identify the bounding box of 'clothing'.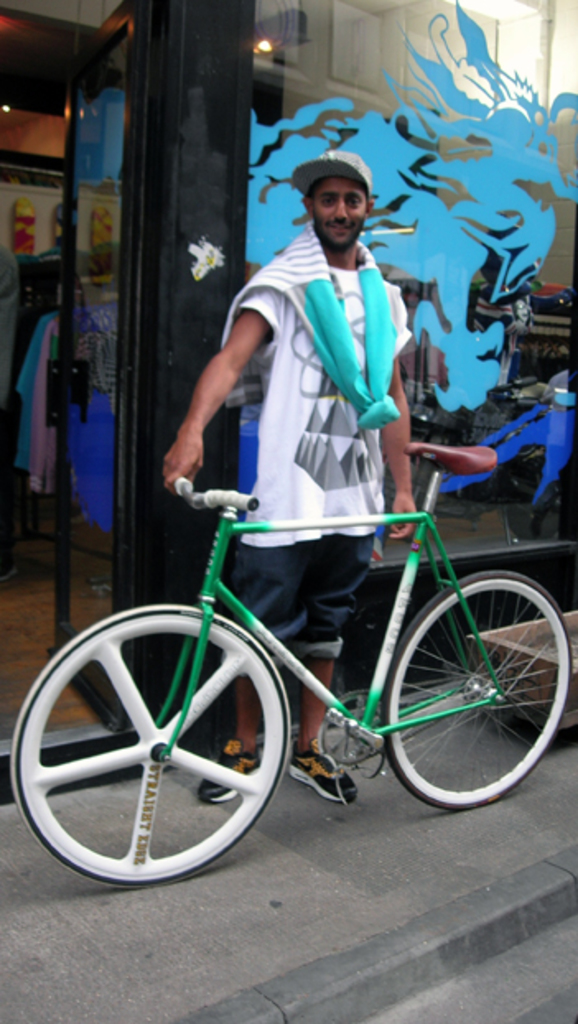
Rect(212, 221, 413, 662).
